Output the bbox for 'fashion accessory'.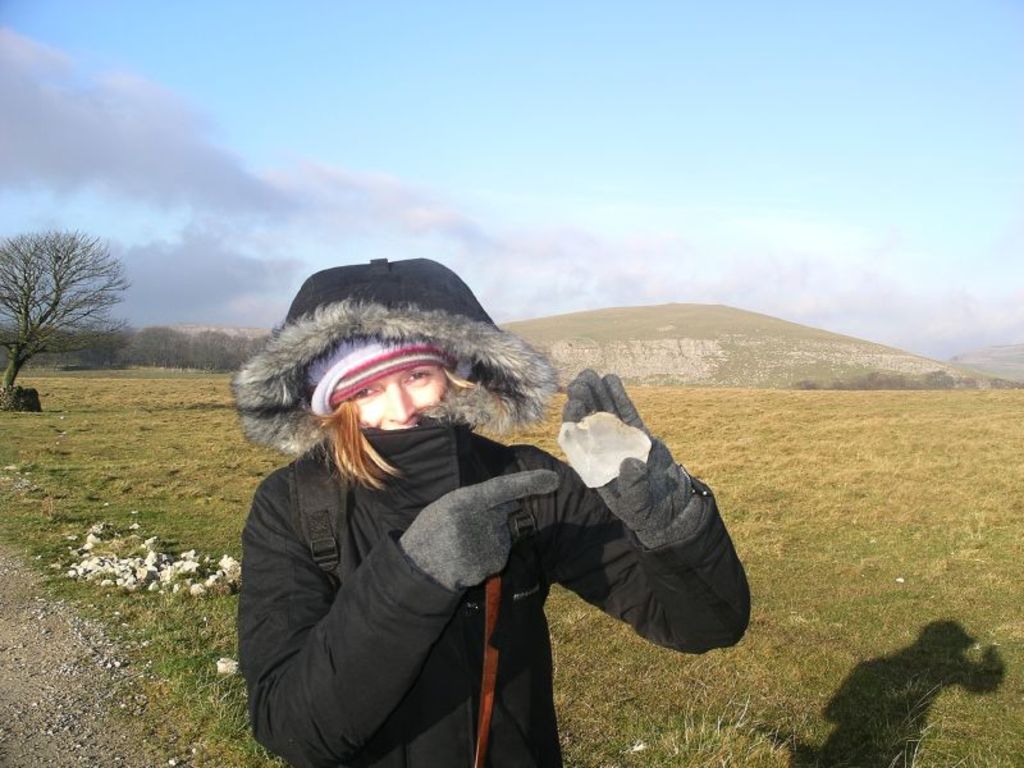
{"x1": 474, "y1": 573, "x2": 504, "y2": 767}.
